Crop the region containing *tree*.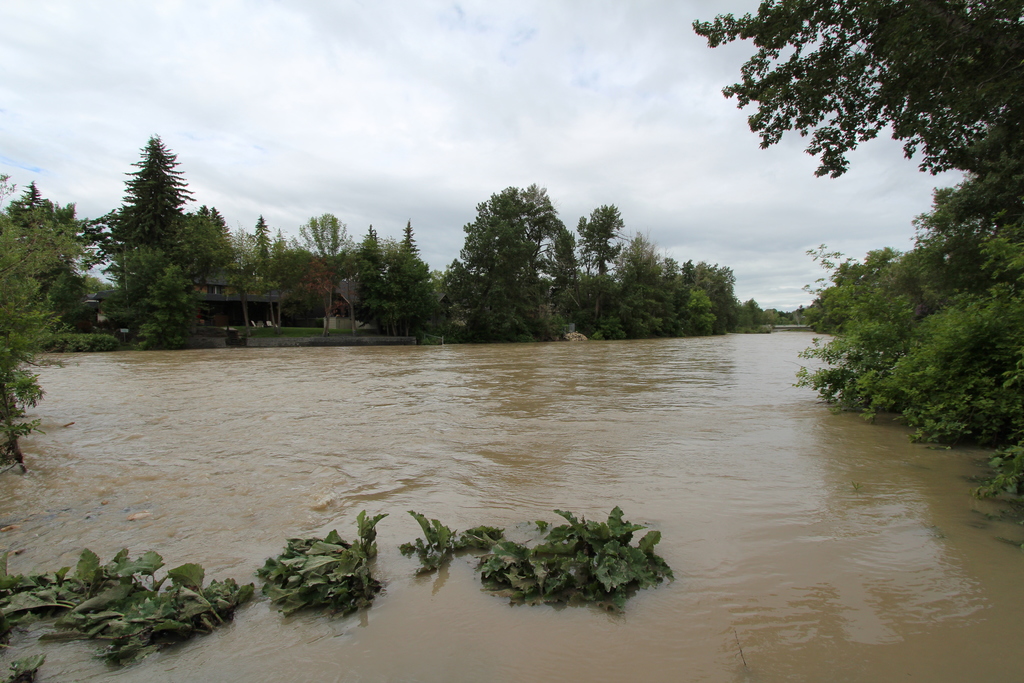
Crop region: [x1=577, y1=206, x2=624, y2=281].
